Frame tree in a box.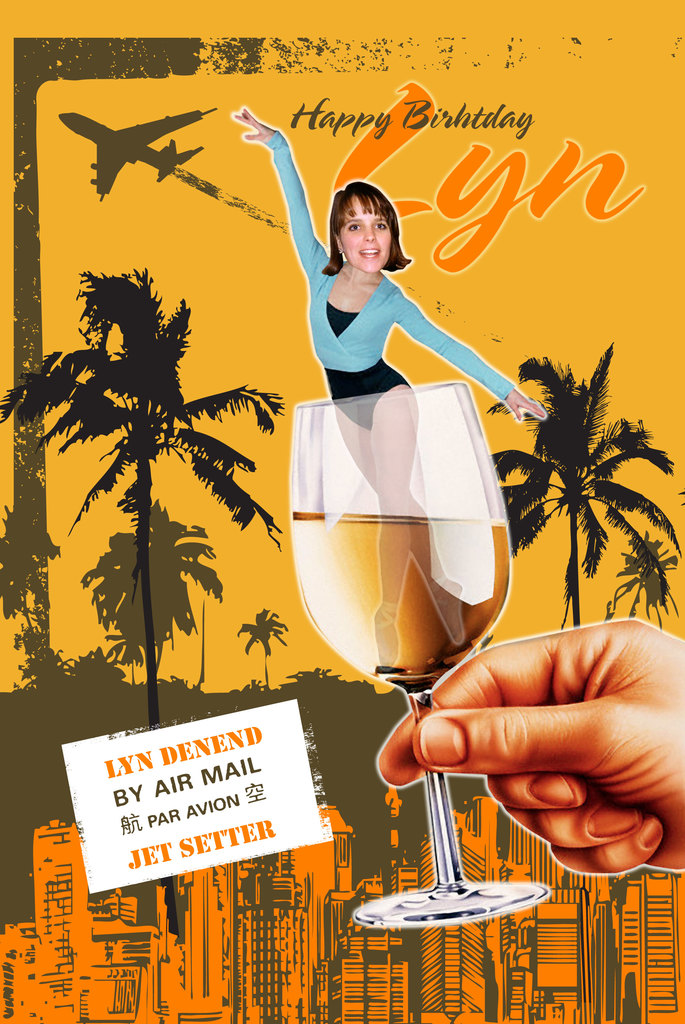
select_region(239, 612, 283, 694).
